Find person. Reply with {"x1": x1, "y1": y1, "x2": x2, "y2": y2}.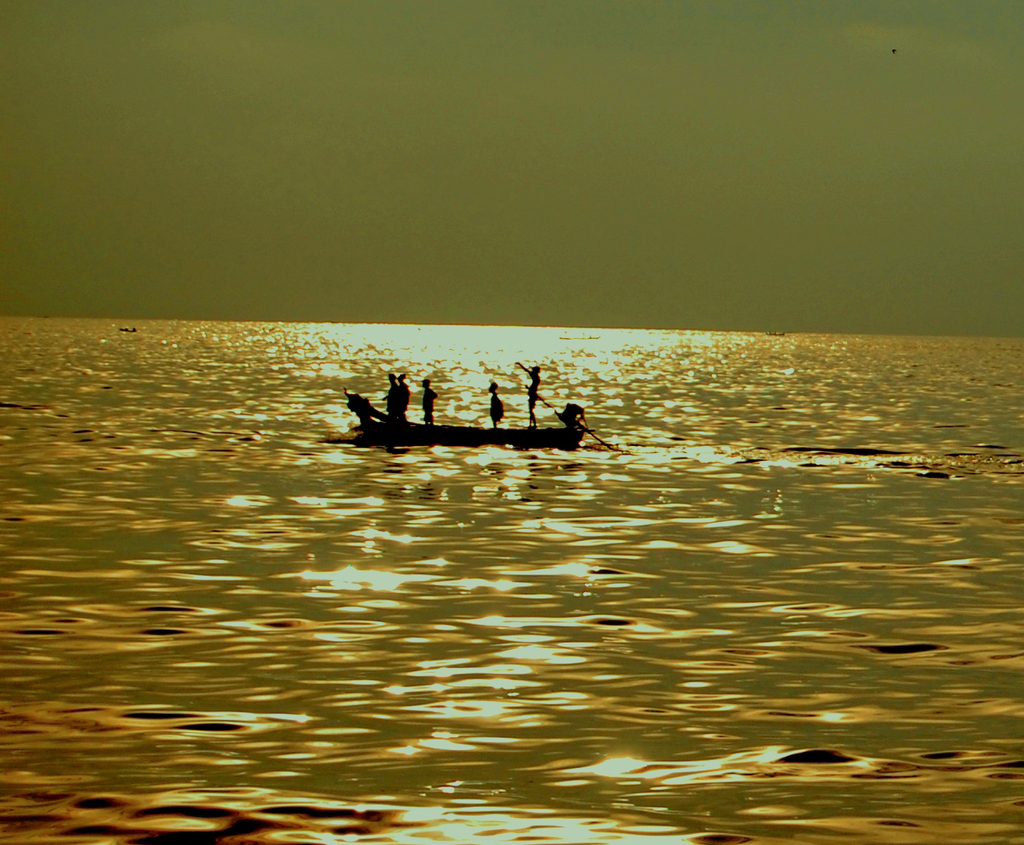
{"x1": 424, "y1": 381, "x2": 437, "y2": 424}.
